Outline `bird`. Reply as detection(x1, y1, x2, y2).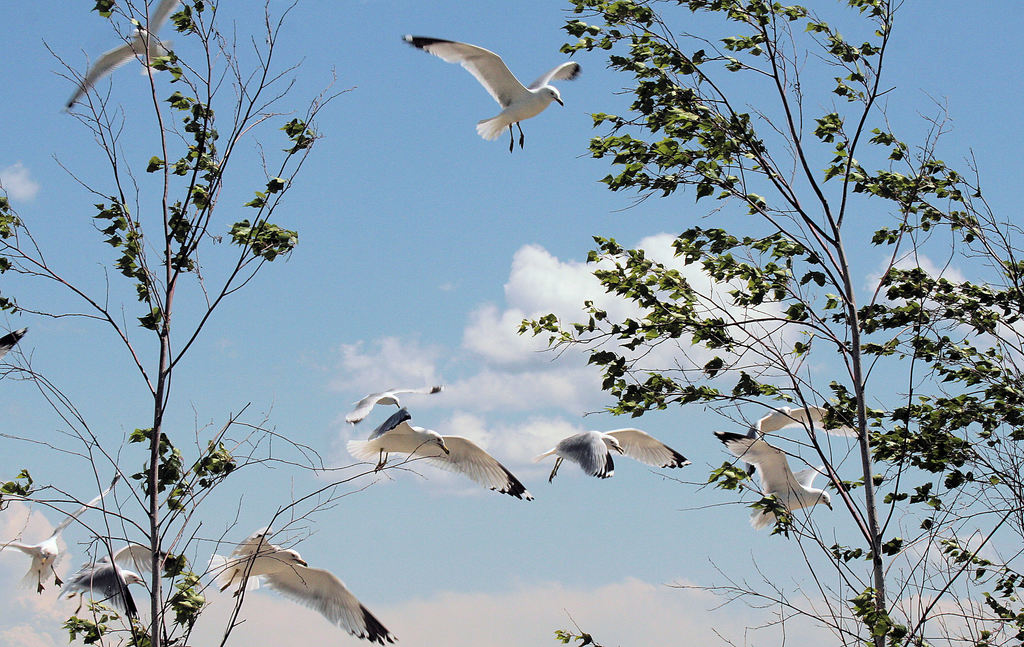
detection(58, 539, 159, 601).
